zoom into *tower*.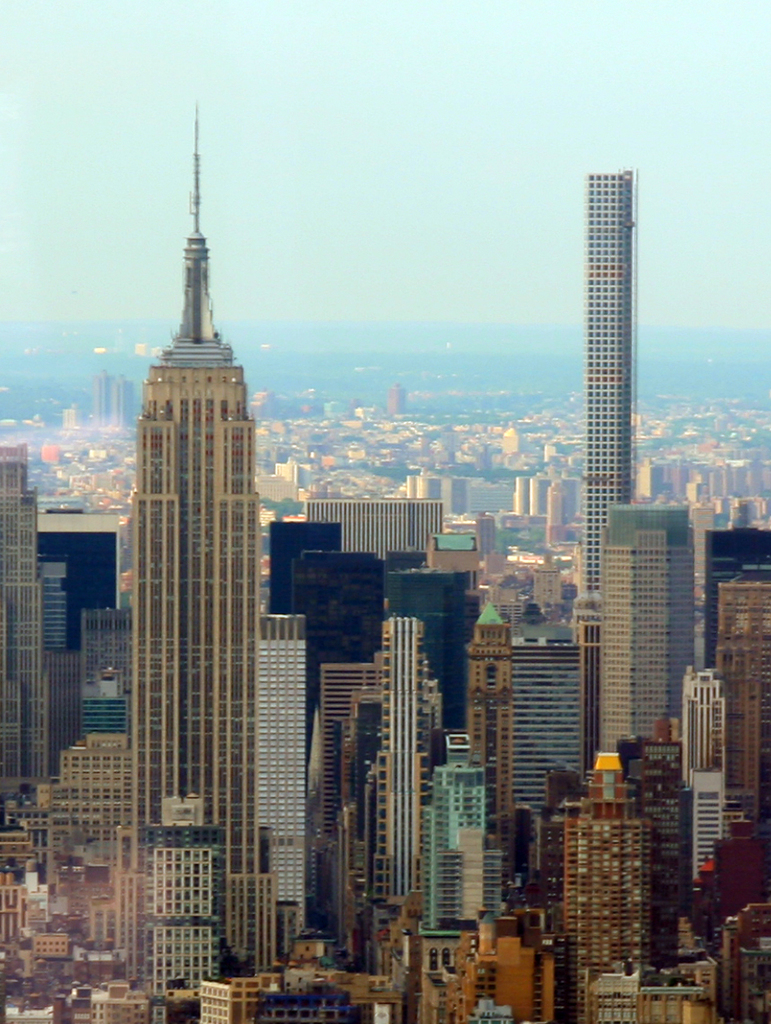
Zoom target: x1=708, y1=505, x2=769, y2=848.
